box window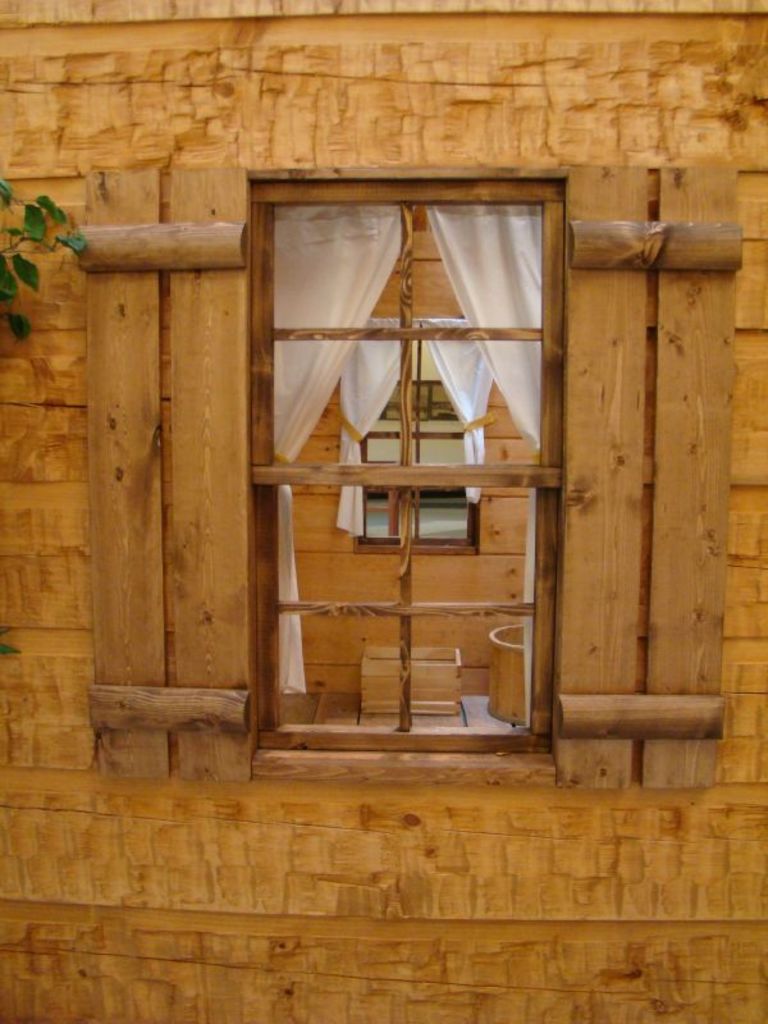
rect(355, 415, 477, 549)
